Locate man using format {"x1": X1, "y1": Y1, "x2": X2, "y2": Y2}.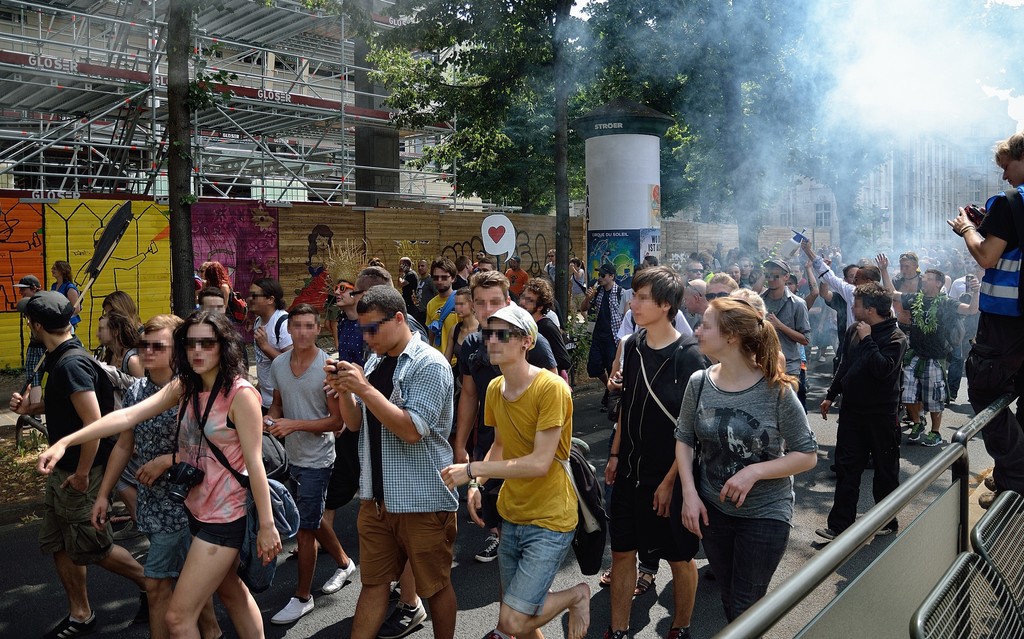
{"x1": 786, "y1": 277, "x2": 801, "y2": 294}.
